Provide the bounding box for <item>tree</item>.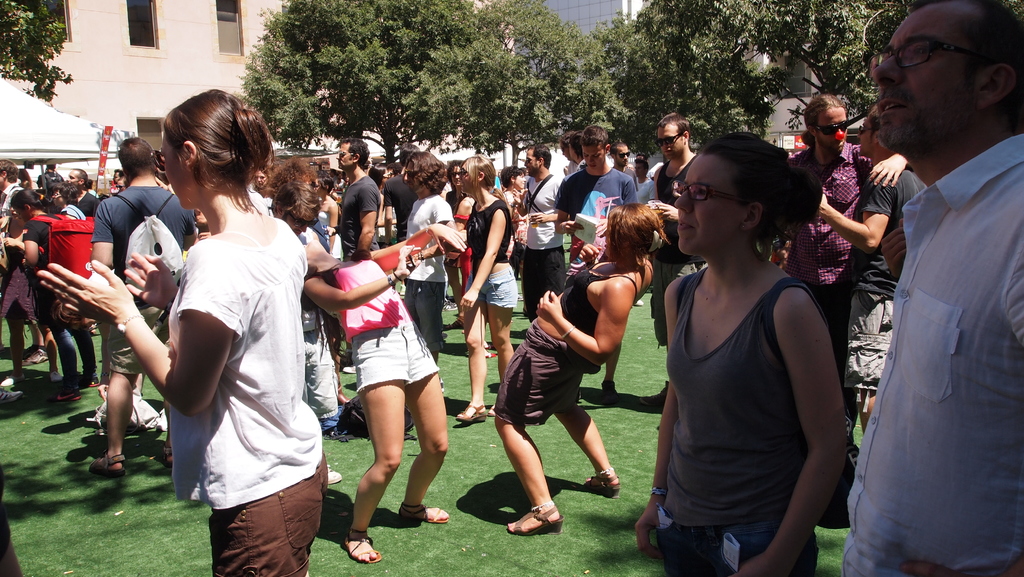
Rect(590, 0, 780, 145).
